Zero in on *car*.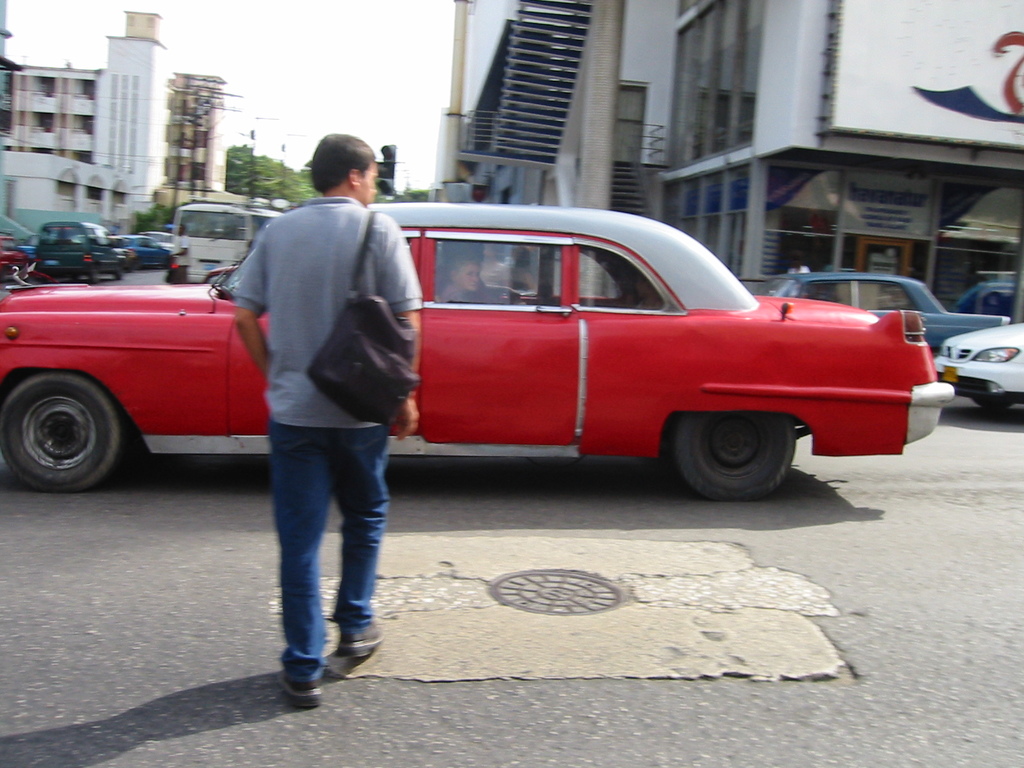
Zeroed in: (116,233,170,268).
